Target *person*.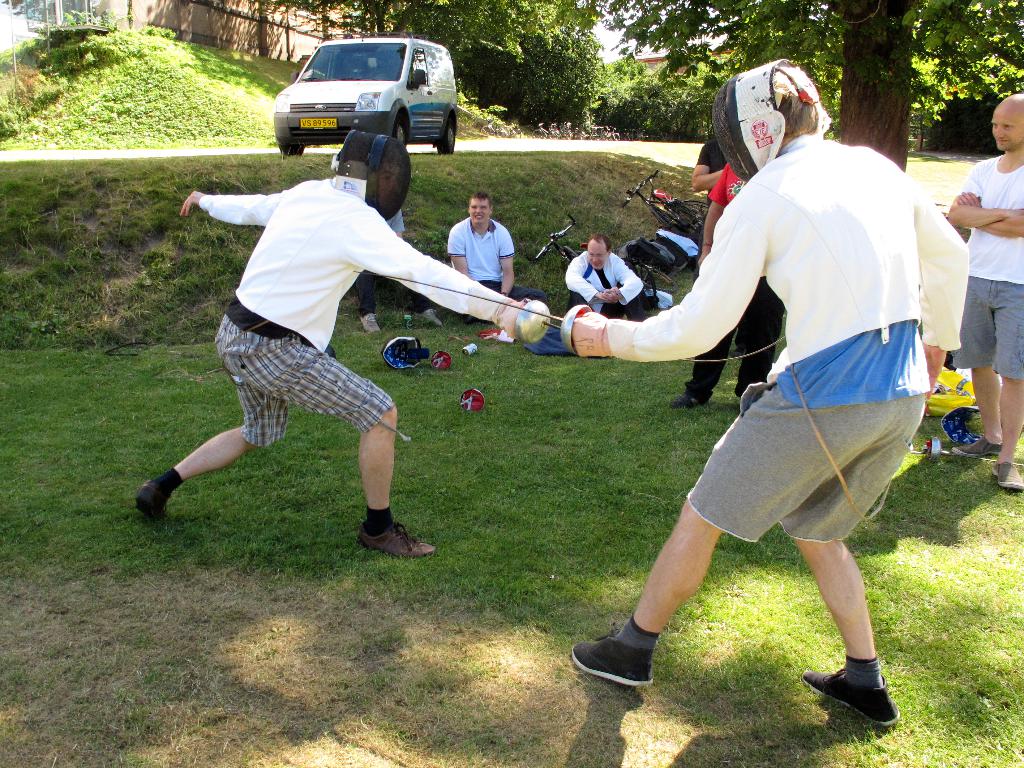
Target region: x1=692, y1=138, x2=745, y2=358.
